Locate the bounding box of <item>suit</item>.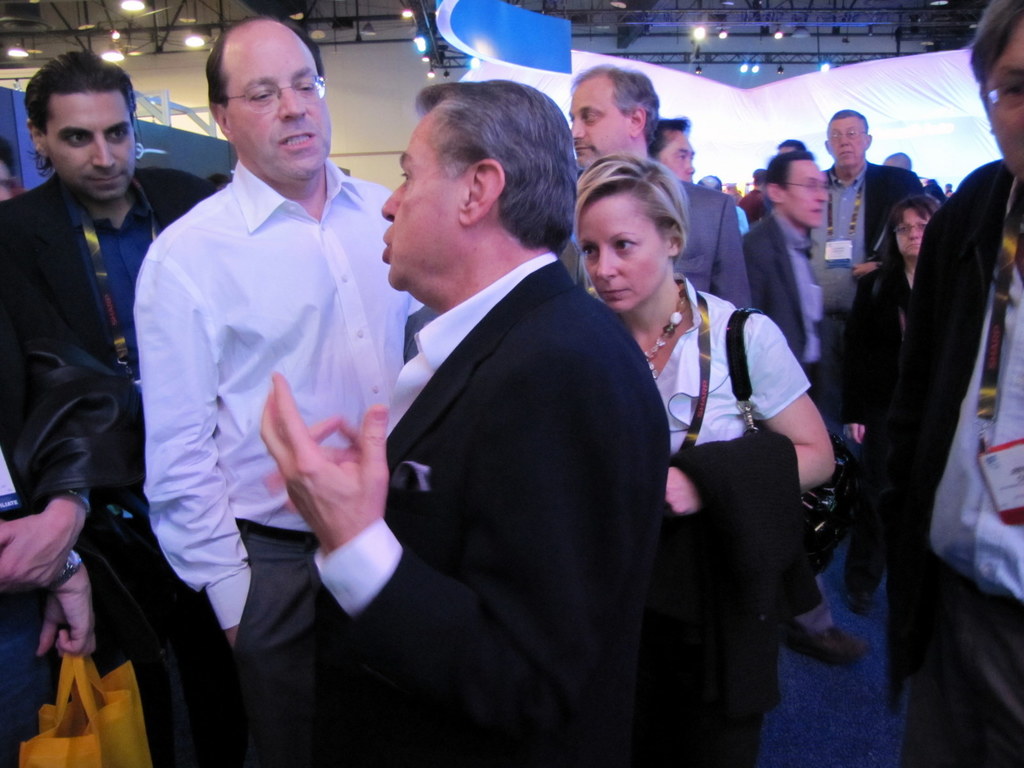
Bounding box: locate(323, 79, 650, 739).
